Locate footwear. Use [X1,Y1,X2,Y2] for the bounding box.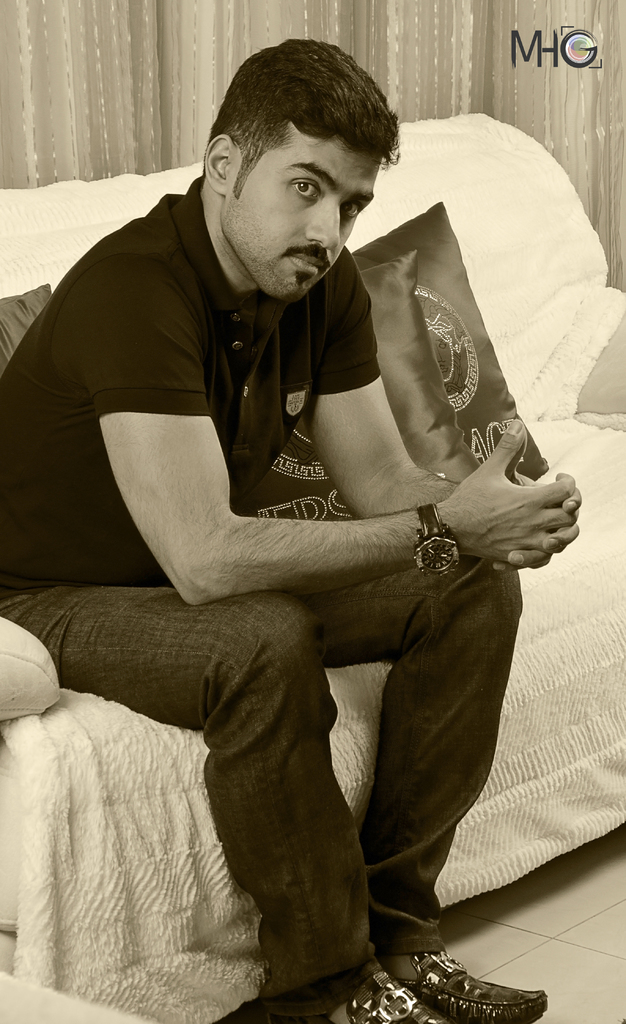
[370,940,540,1021].
